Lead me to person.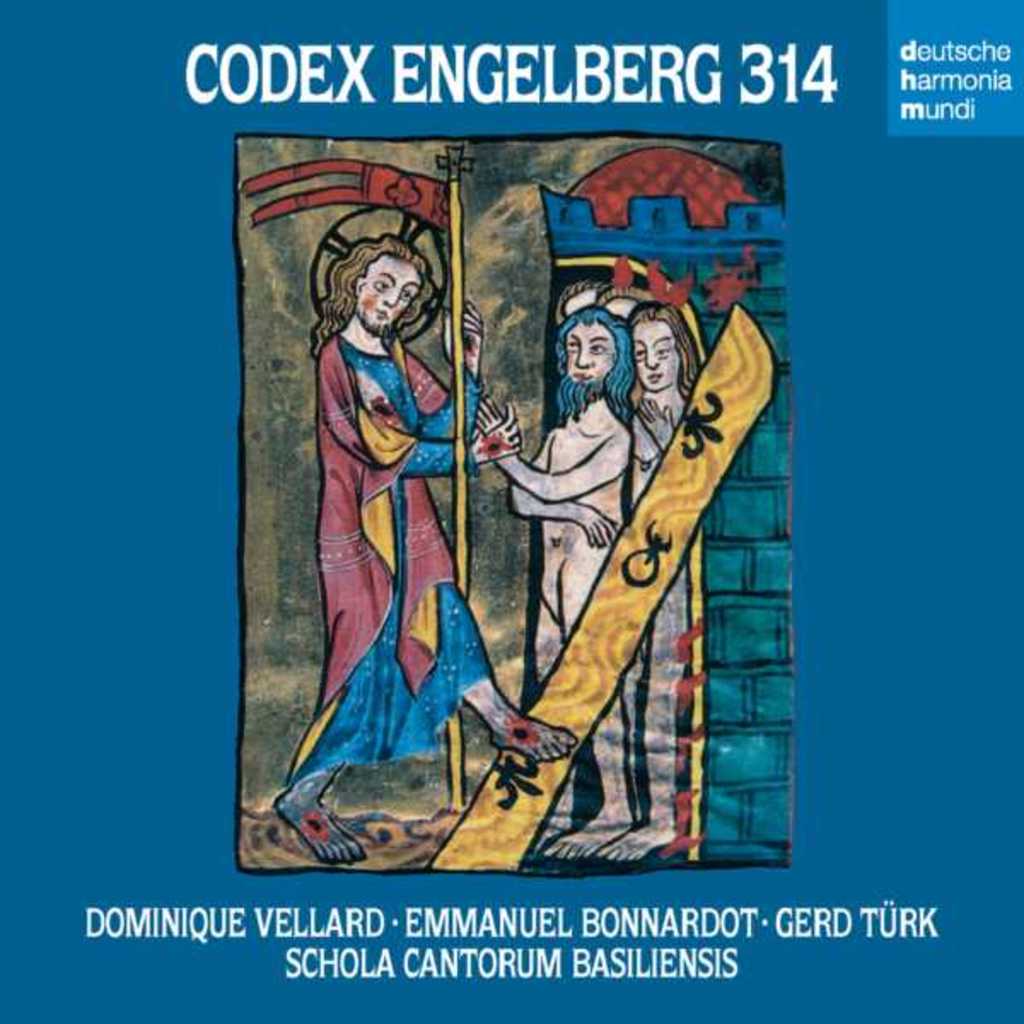
Lead to (611, 302, 695, 862).
